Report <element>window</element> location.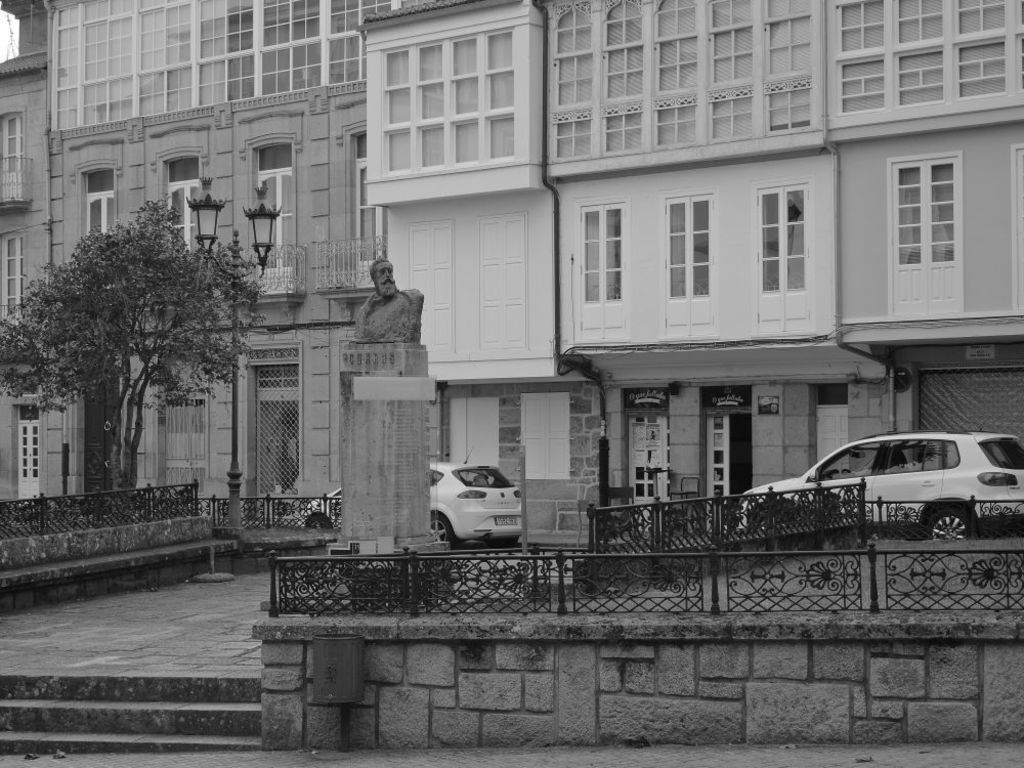
Report: bbox=[752, 181, 813, 342].
